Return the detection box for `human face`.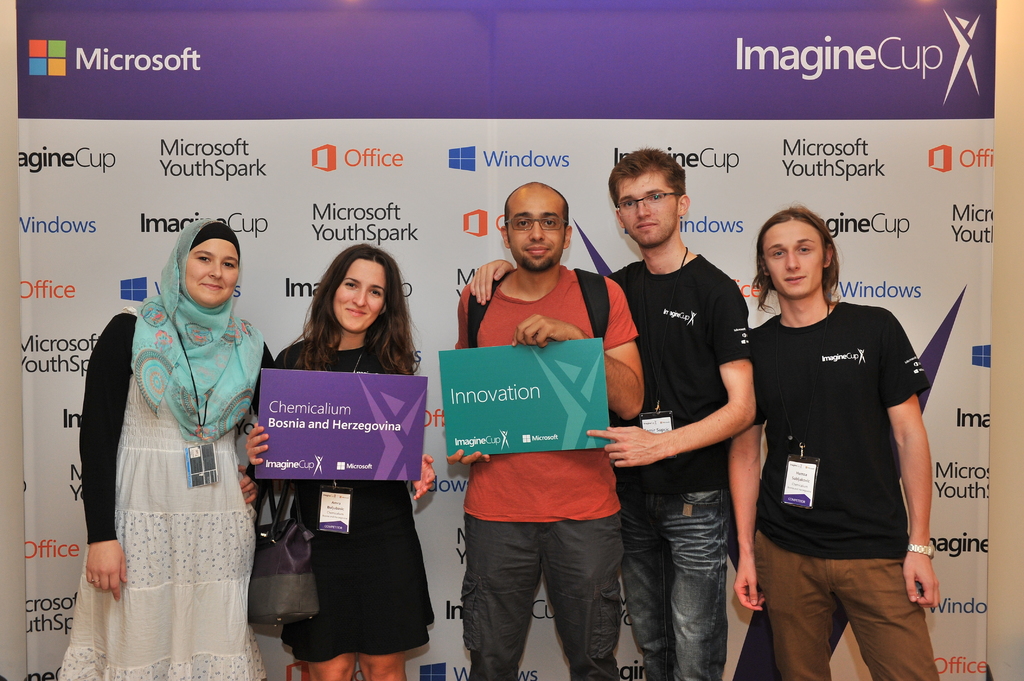
left=188, top=237, right=240, bottom=305.
